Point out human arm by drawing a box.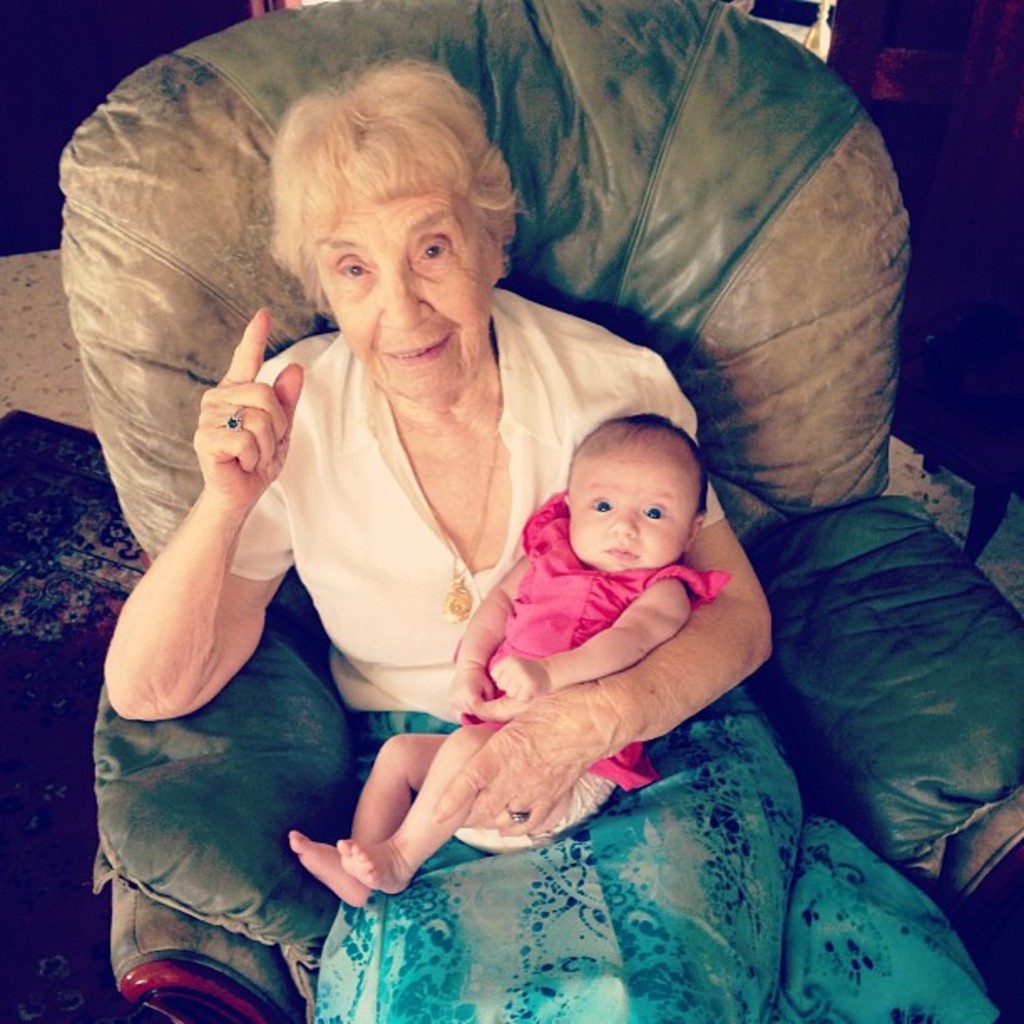
crop(423, 328, 778, 850).
